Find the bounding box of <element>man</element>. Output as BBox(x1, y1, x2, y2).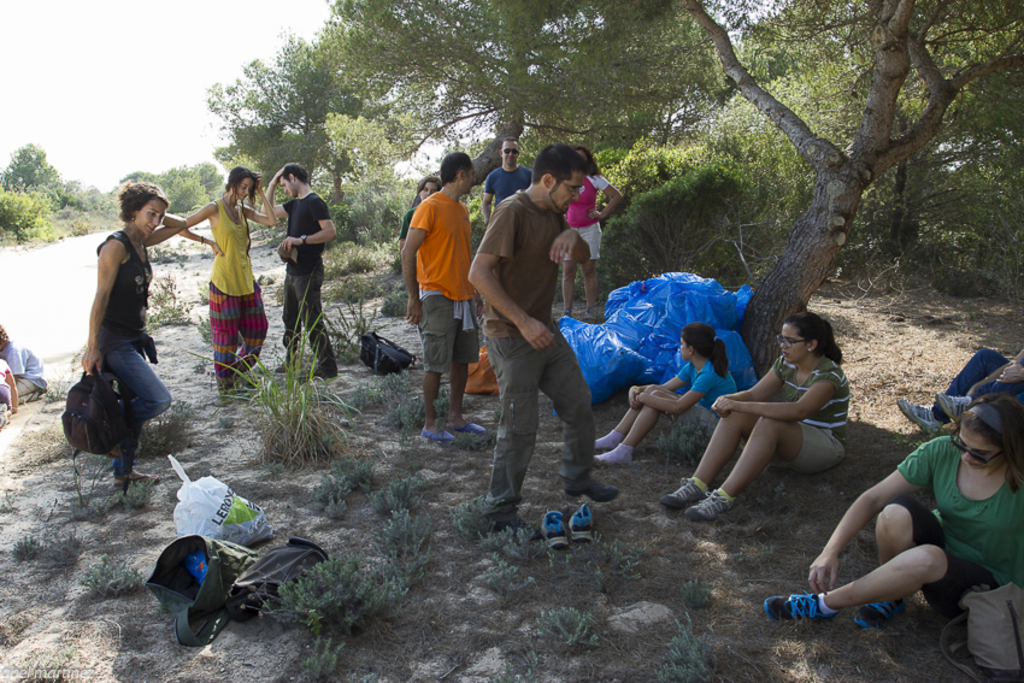
BBox(475, 136, 608, 553).
